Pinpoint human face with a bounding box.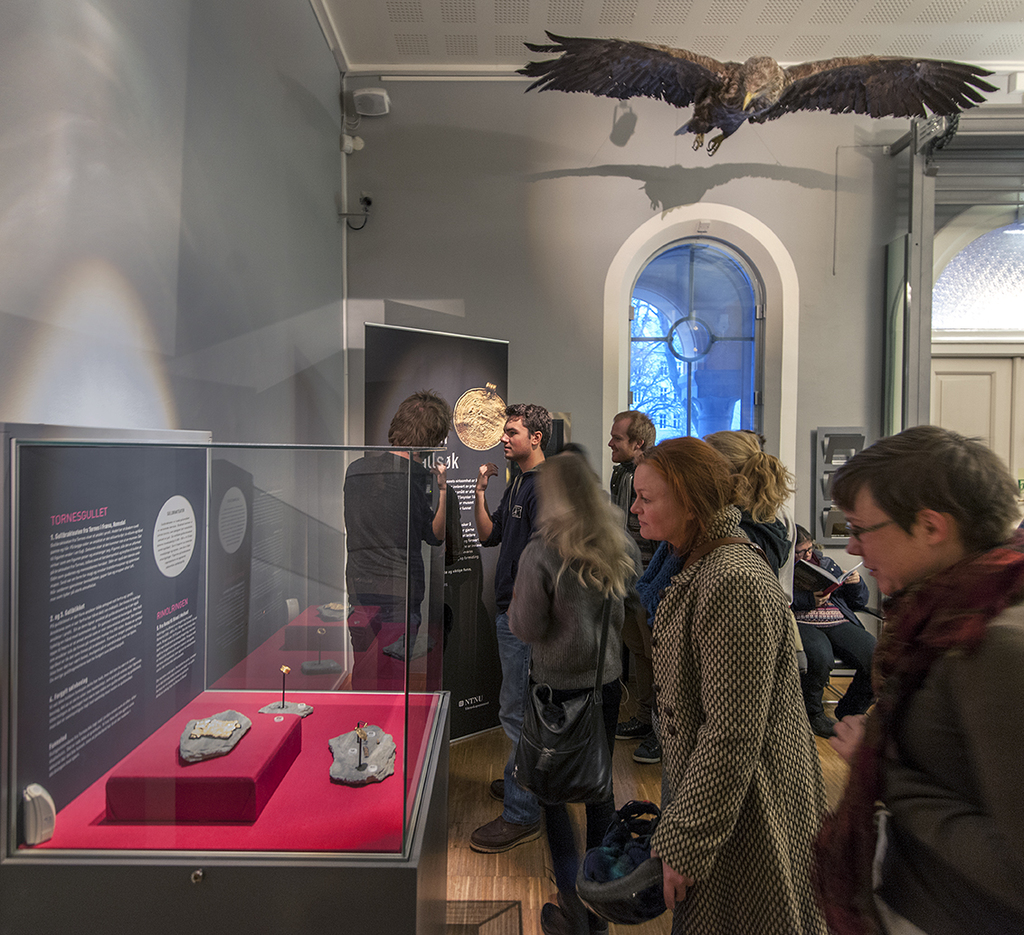
bbox=[634, 468, 670, 545].
